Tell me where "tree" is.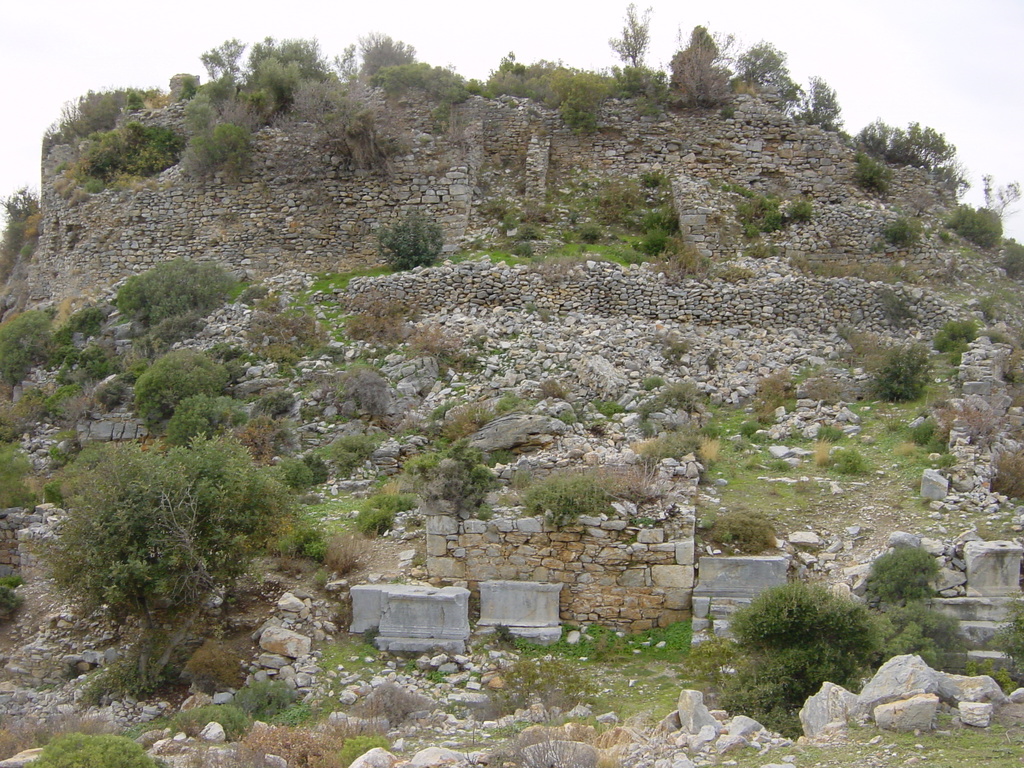
"tree" is at [x1=877, y1=339, x2=945, y2=400].
